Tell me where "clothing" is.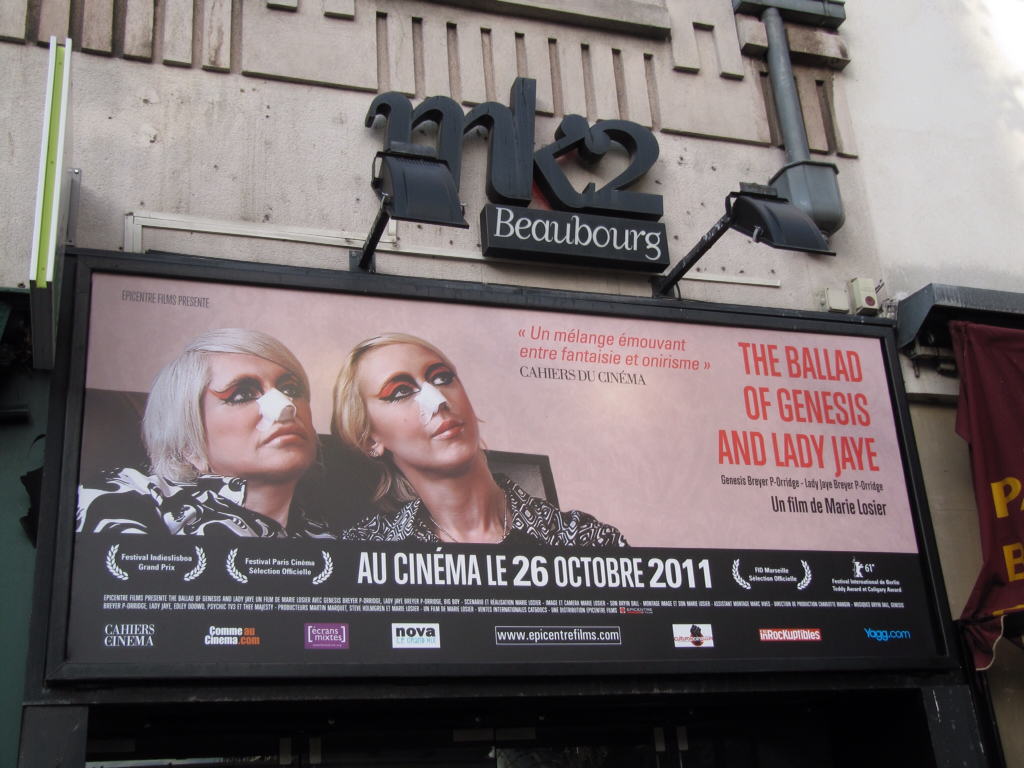
"clothing" is at bbox(348, 470, 633, 543).
